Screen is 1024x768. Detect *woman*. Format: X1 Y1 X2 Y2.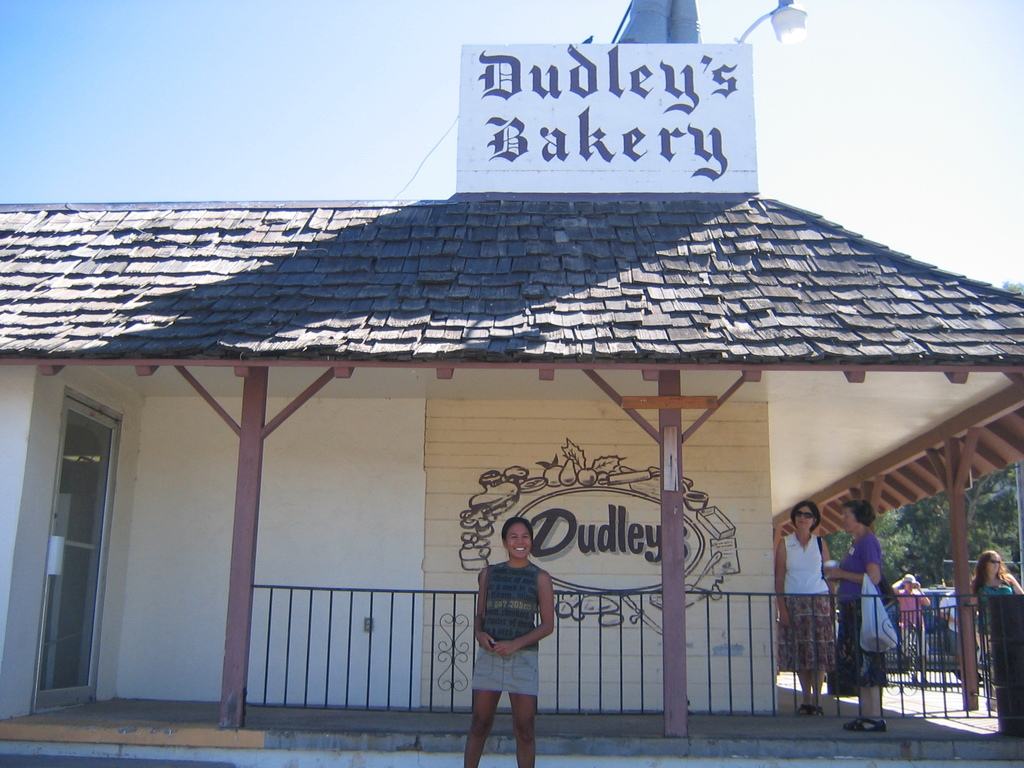
447 529 570 757.
